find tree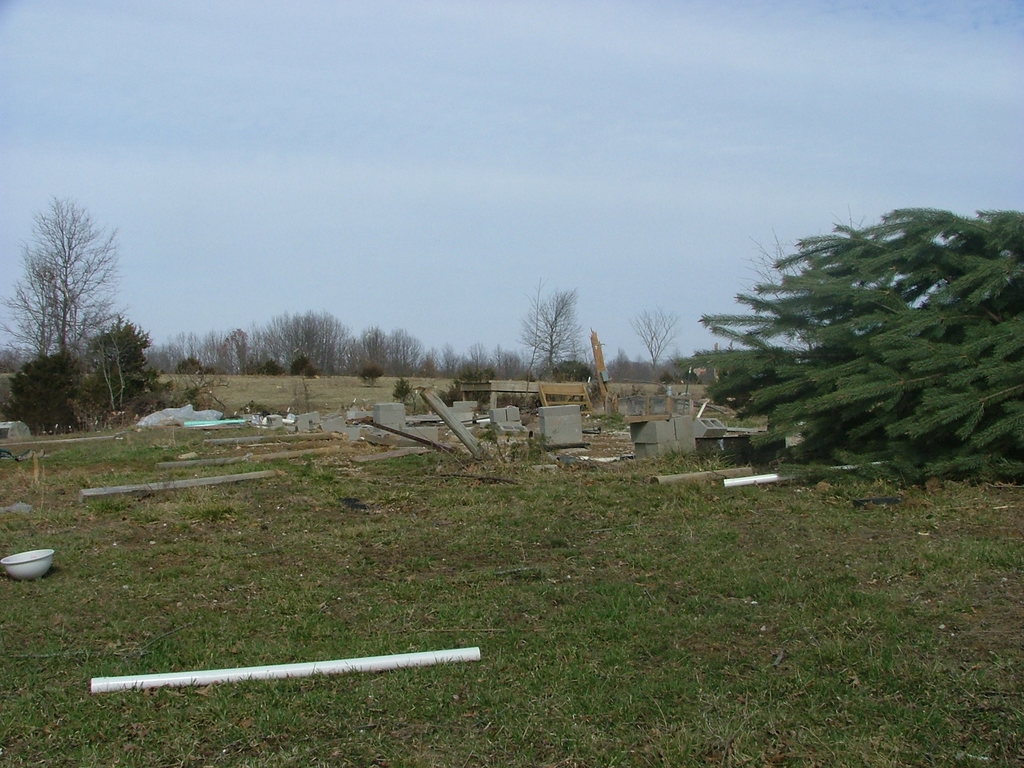
{"left": 0, "top": 201, "right": 129, "bottom": 364}
